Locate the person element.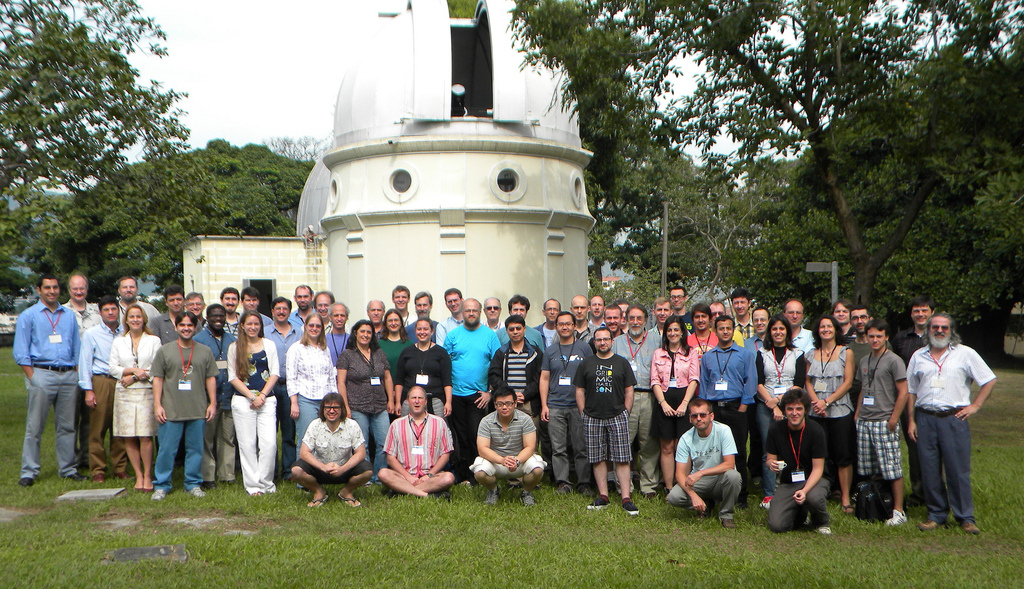
Element bbox: bbox(581, 335, 639, 510).
